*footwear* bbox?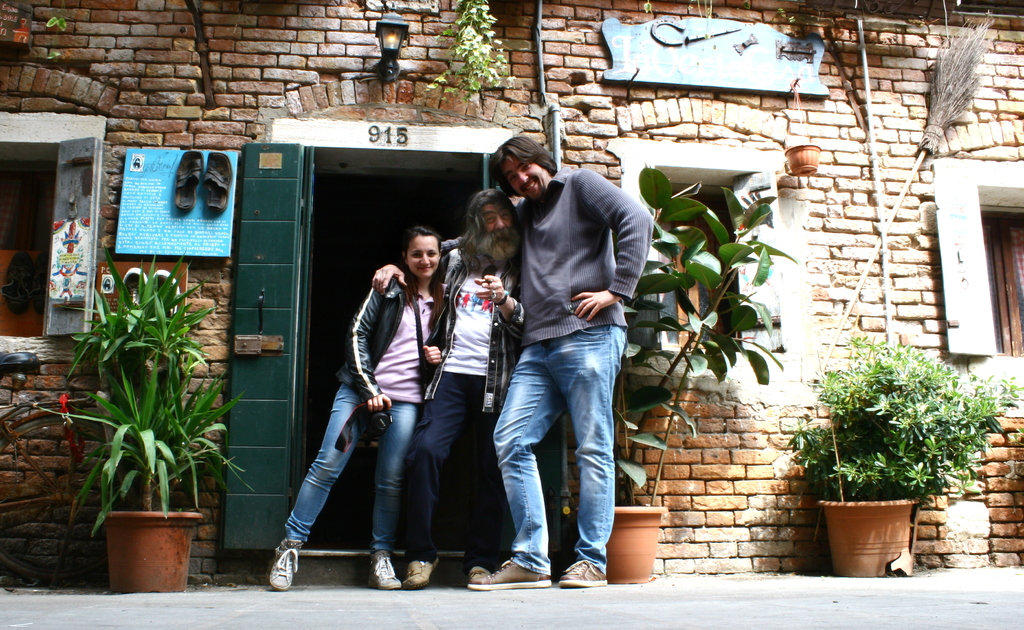
x1=257 y1=529 x2=306 y2=601
